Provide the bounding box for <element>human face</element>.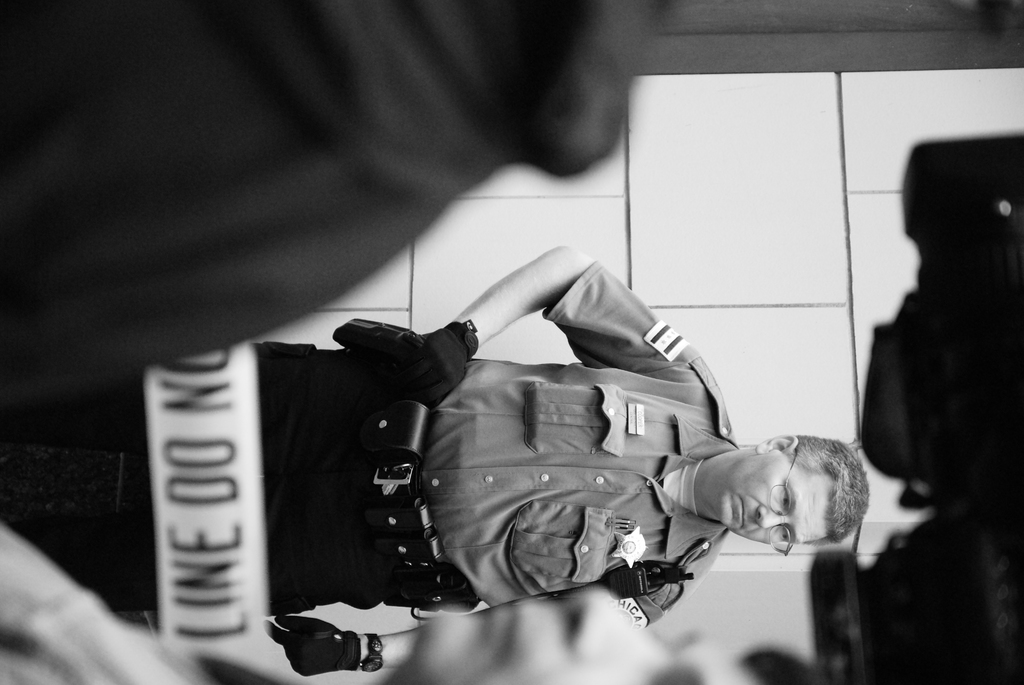
bbox(708, 447, 824, 546).
